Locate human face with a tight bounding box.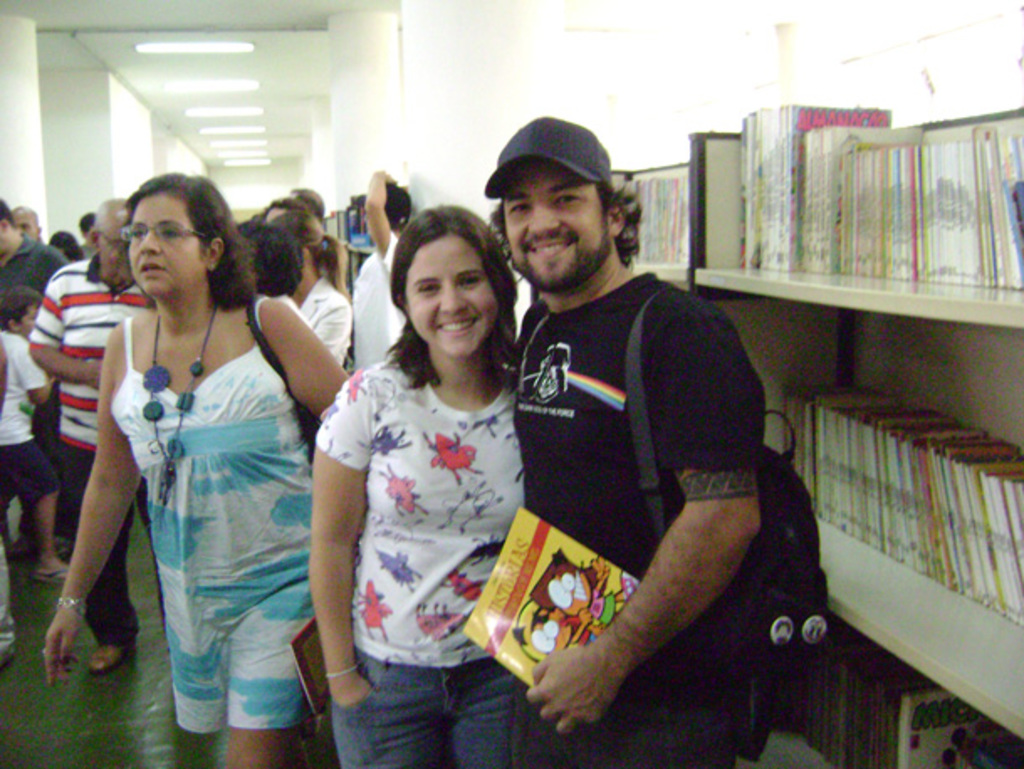
crop(124, 191, 210, 297).
